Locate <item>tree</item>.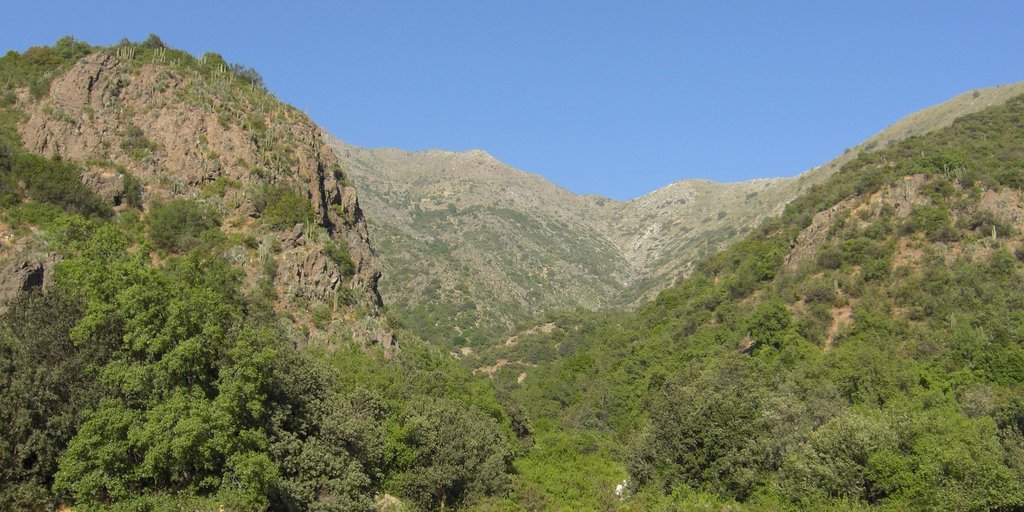
Bounding box: x1=341, y1=81, x2=1023, y2=511.
